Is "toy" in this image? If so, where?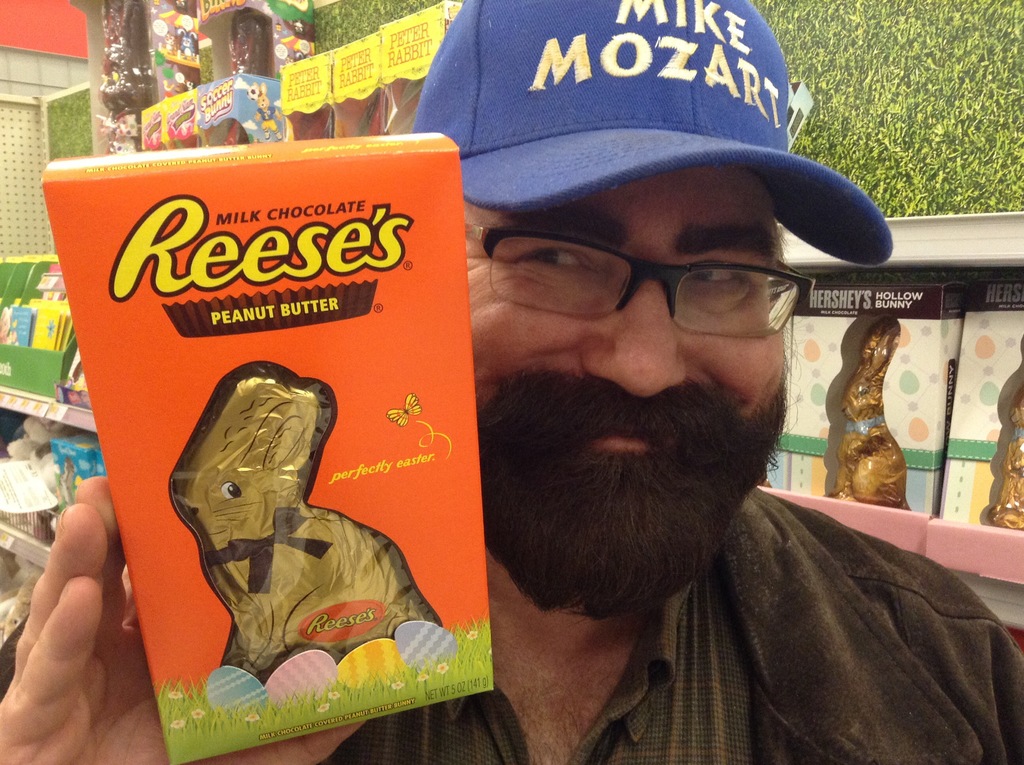
Yes, at box(827, 319, 913, 510).
